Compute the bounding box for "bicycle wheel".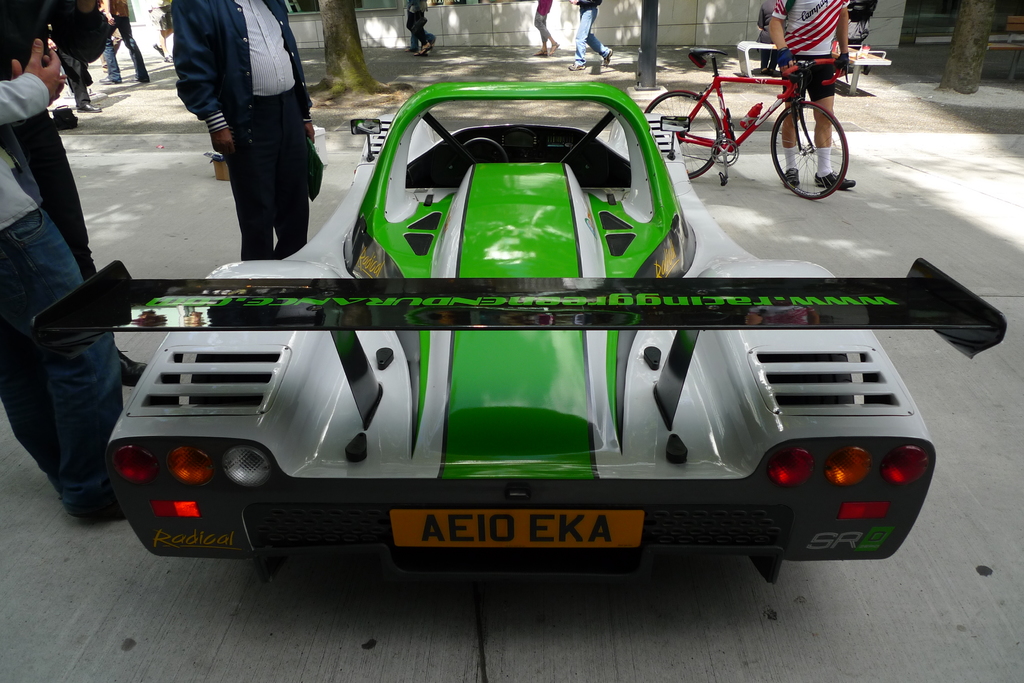
<bbox>647, 88, 724, 176</bbox>.
